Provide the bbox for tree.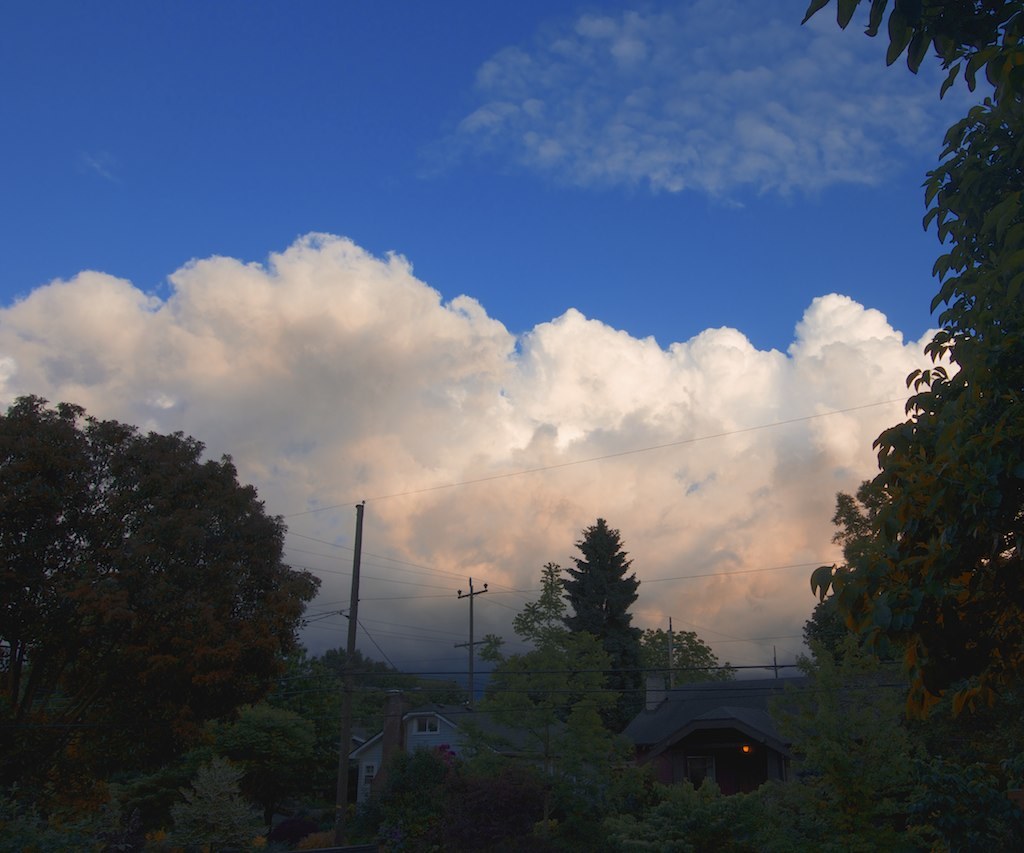
rect(488, 628, 626, 765).
